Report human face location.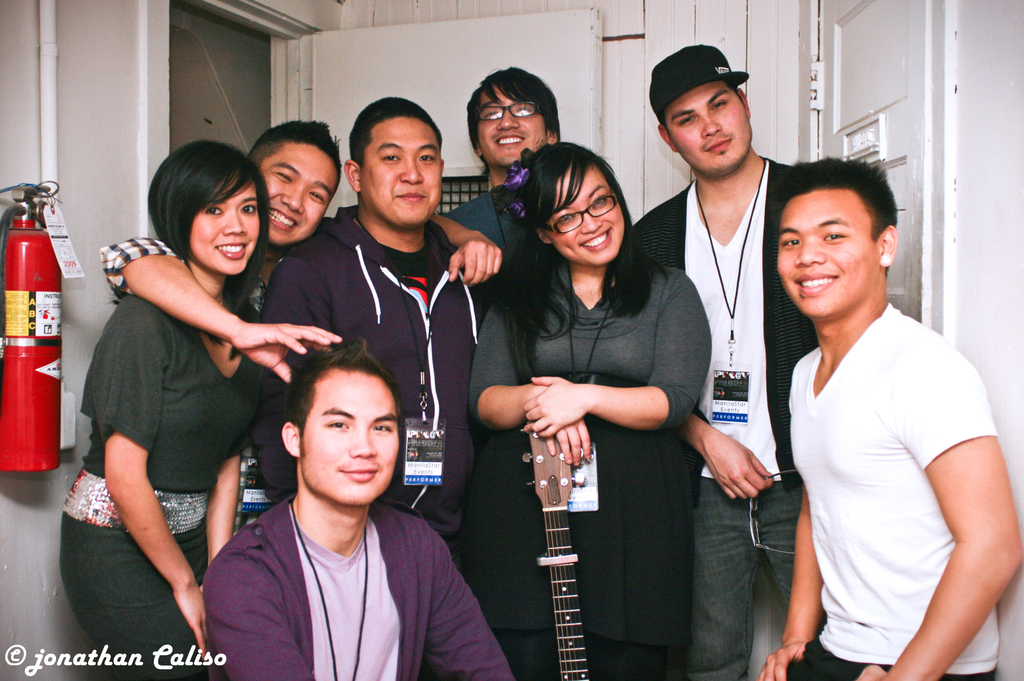
Report: select_region(191, 184, 262, 276).
